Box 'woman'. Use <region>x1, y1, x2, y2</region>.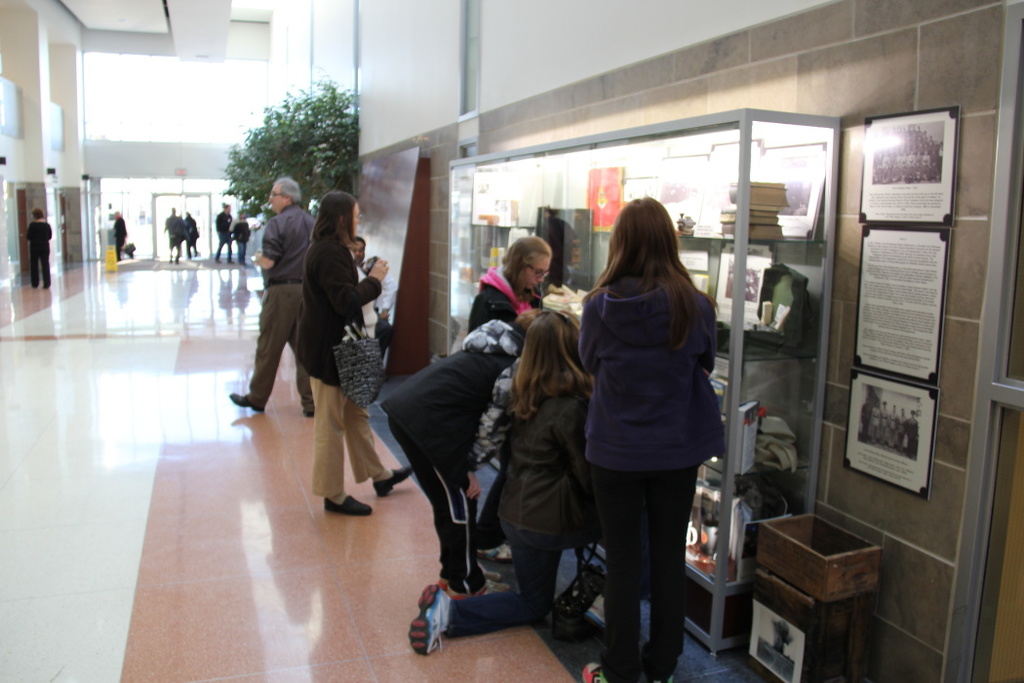
<region>231, 211, 252, 265</region>.
